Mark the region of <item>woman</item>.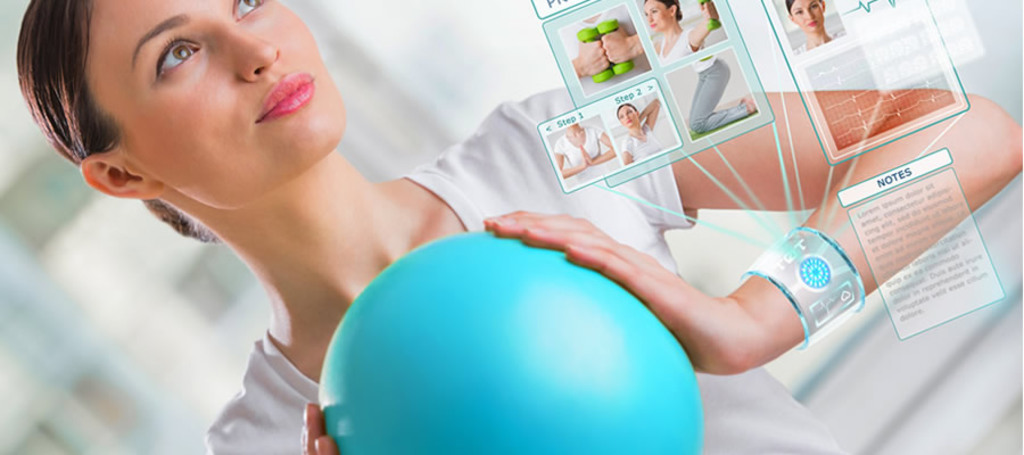
Region: pyautogui.locateOnScreen(13, 1, 1022, 454).
